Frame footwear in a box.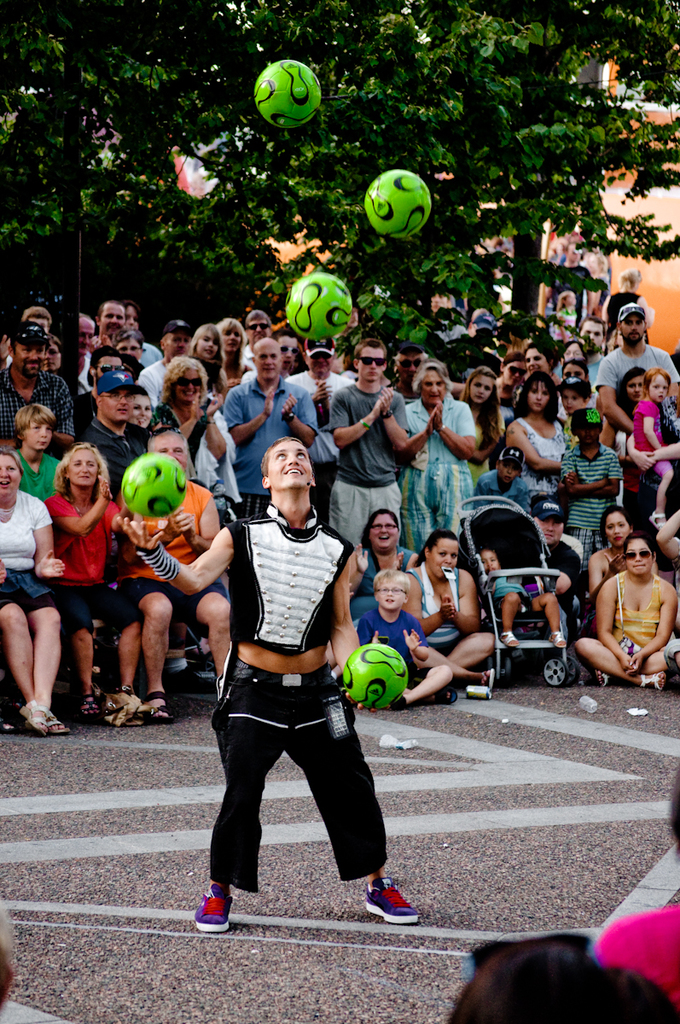
locate(364, 878, 419, 924).
